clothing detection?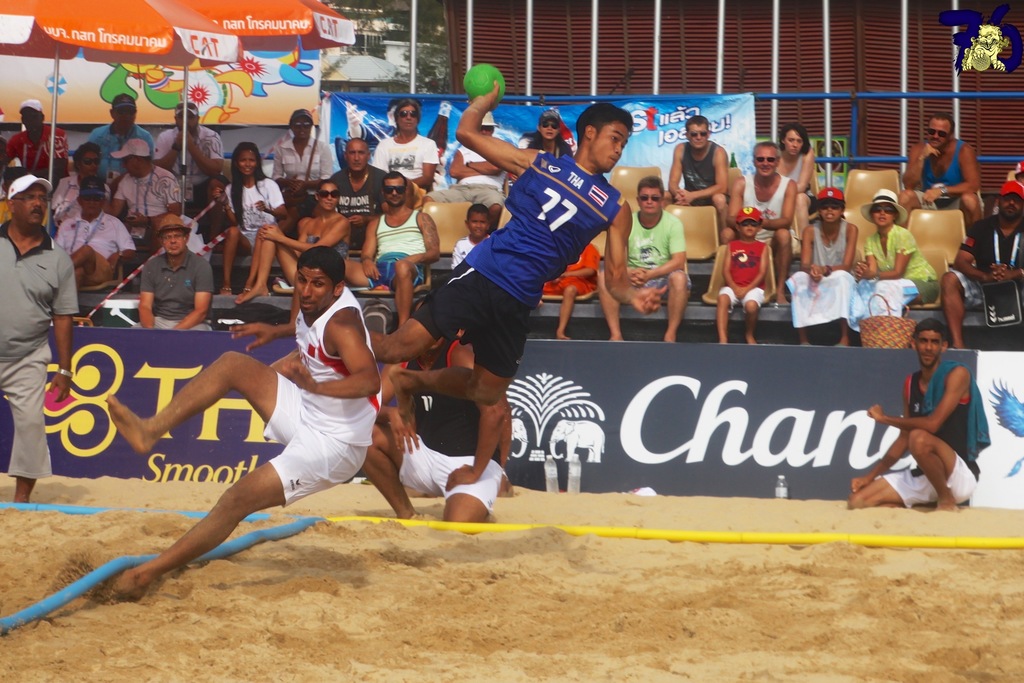
409 150 624 377
